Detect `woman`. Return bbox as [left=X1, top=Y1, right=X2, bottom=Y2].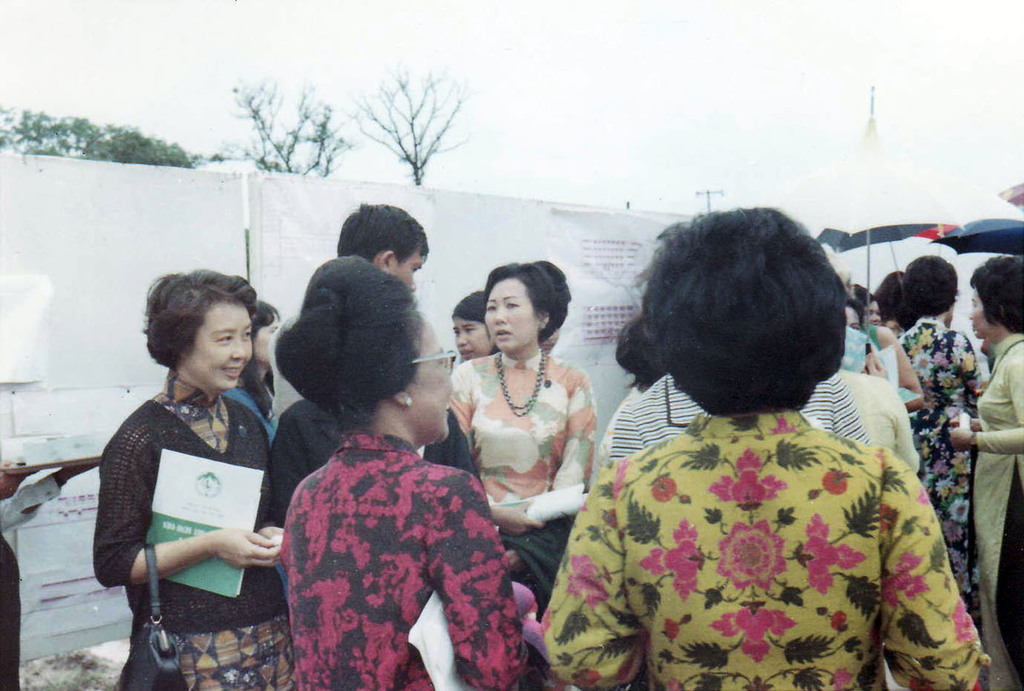
[left=450, top=256, right=603, bottom=614].
